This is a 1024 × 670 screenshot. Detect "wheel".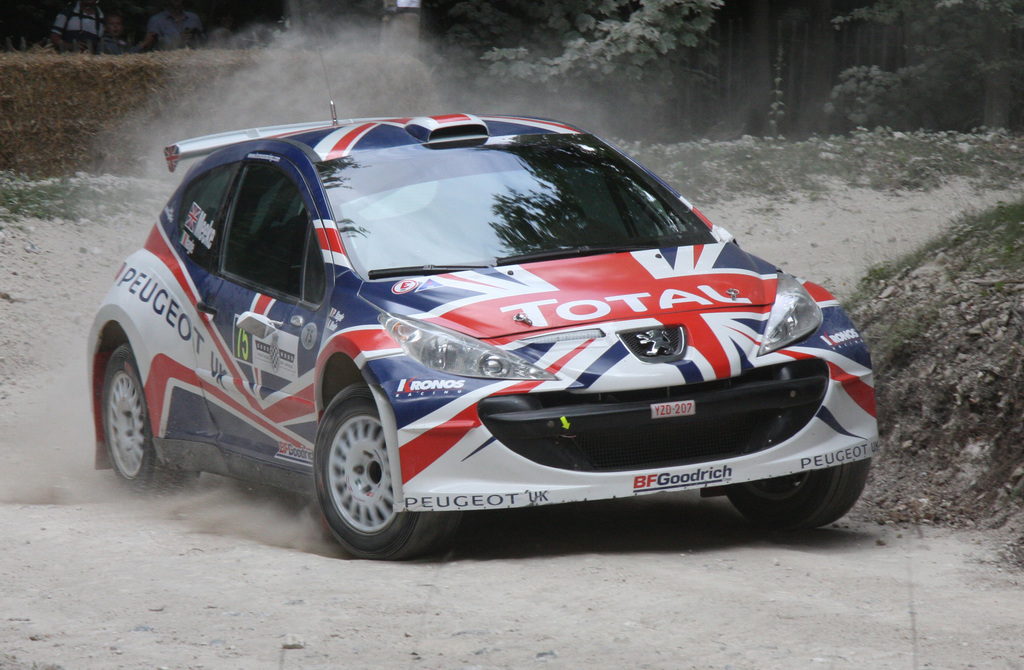
locate(312, 387, 420, 555).
